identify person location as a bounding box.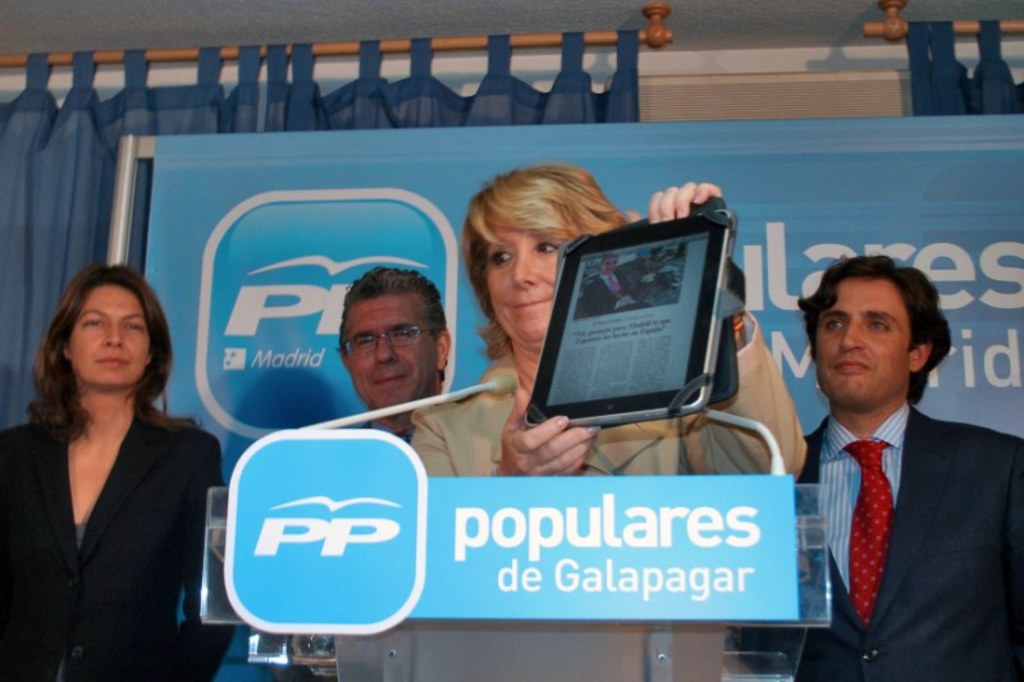
locate(737, 255, 1023, 681).
